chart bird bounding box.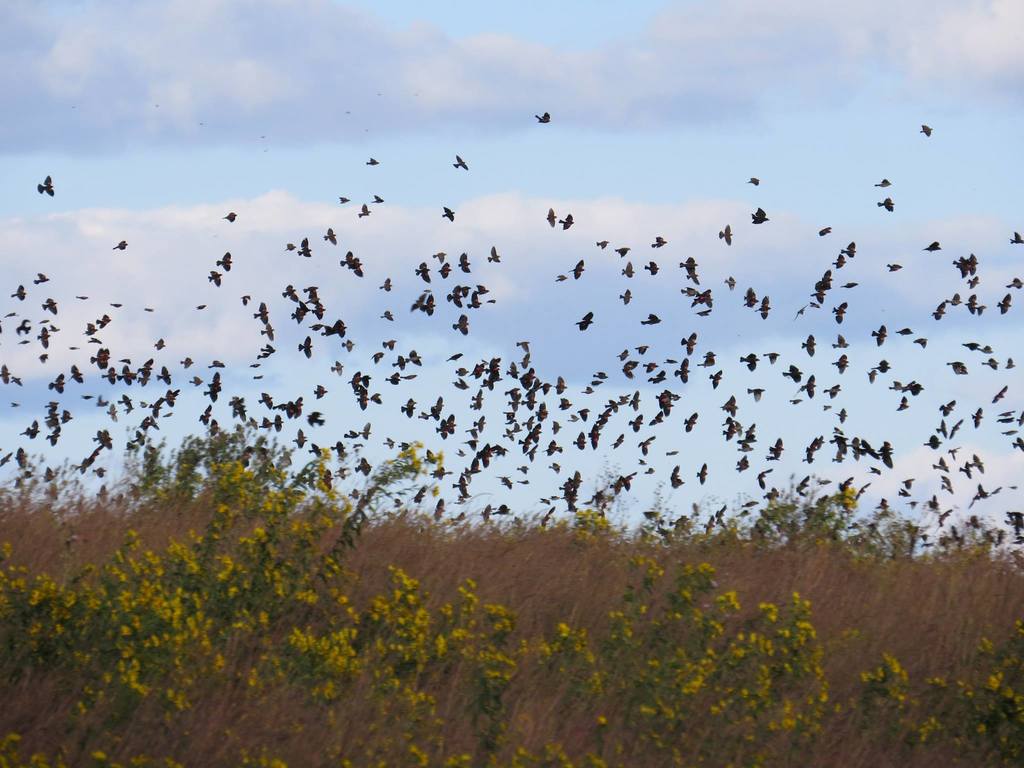
Charted: 919:127:932:138.
